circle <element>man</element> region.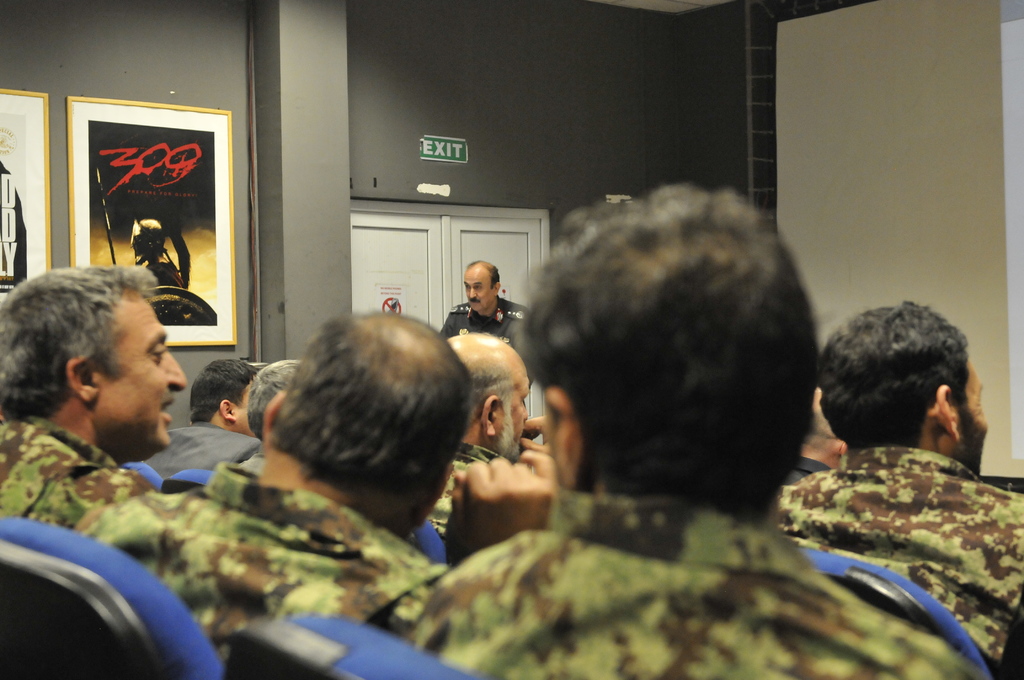
Region: {"left": 773, "top": 302, "right": 1023, "bottom": 679}.
